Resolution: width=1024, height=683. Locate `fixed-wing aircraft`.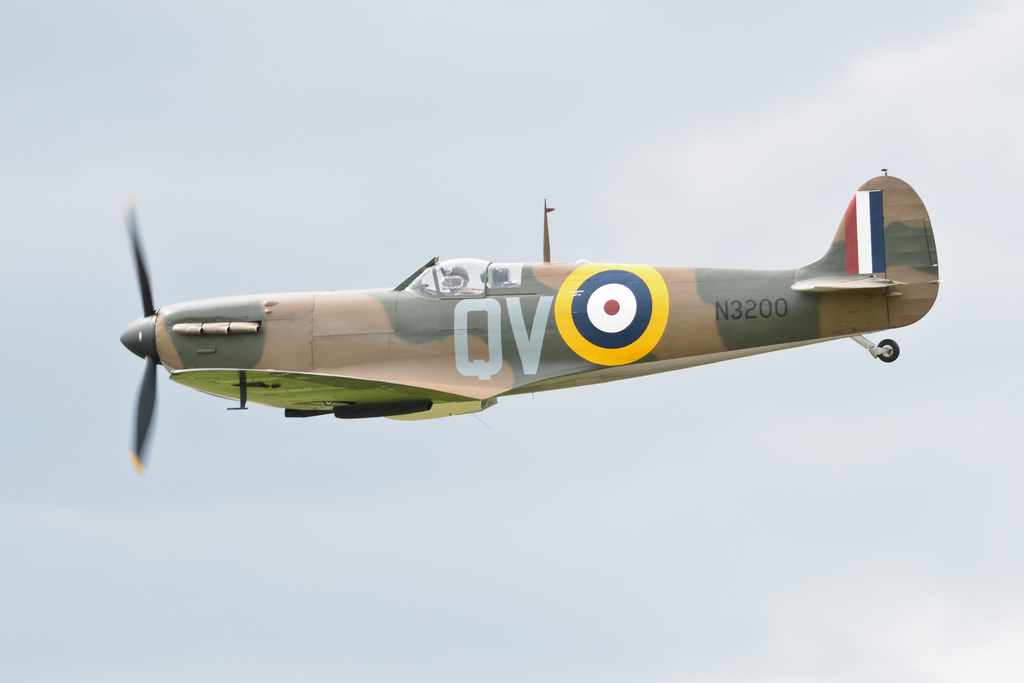
{"left": 110, "top": 162, "right": 945, "bottom": 473}.
